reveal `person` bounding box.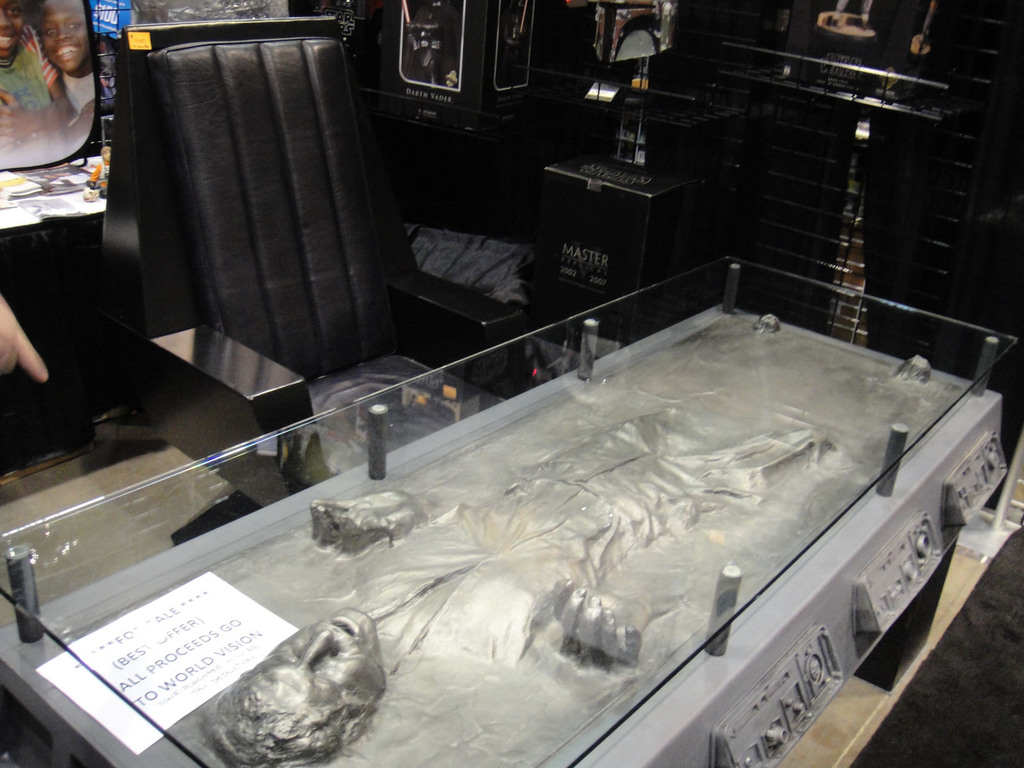
Revealed: l=0, t=0, r=59, b=173.
